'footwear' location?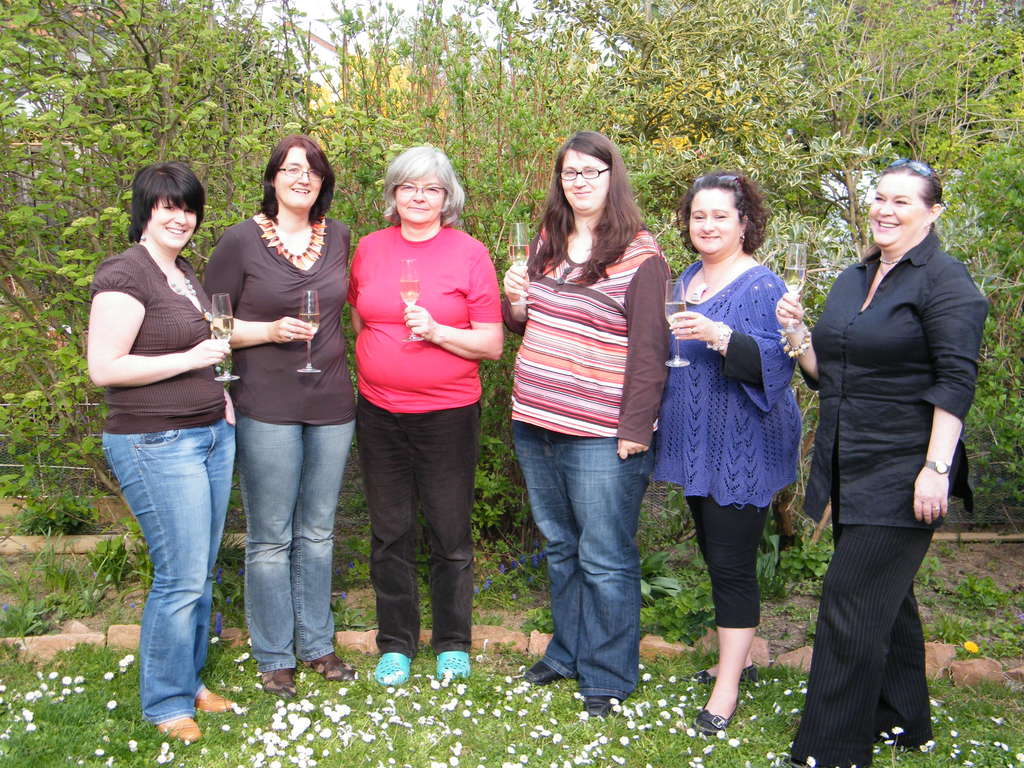
[157, 715, 205, 740]
